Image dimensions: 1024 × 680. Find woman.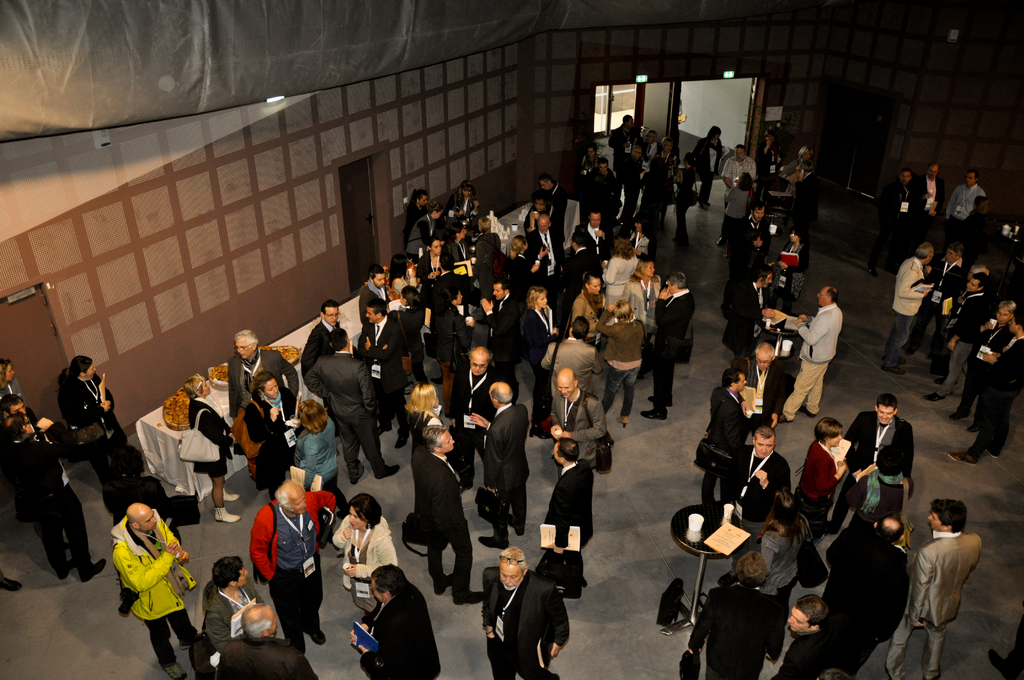
x1=447, y1=177, x2=476, y2=211.
